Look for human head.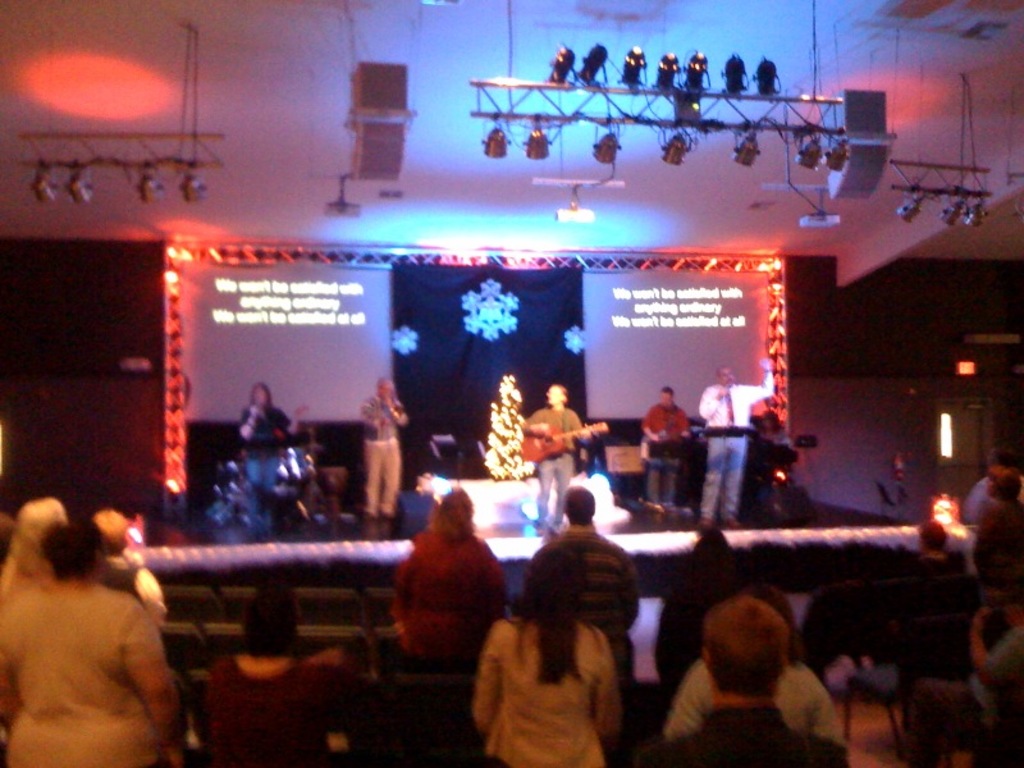
Found: crop(731, 582, 805, 658).
